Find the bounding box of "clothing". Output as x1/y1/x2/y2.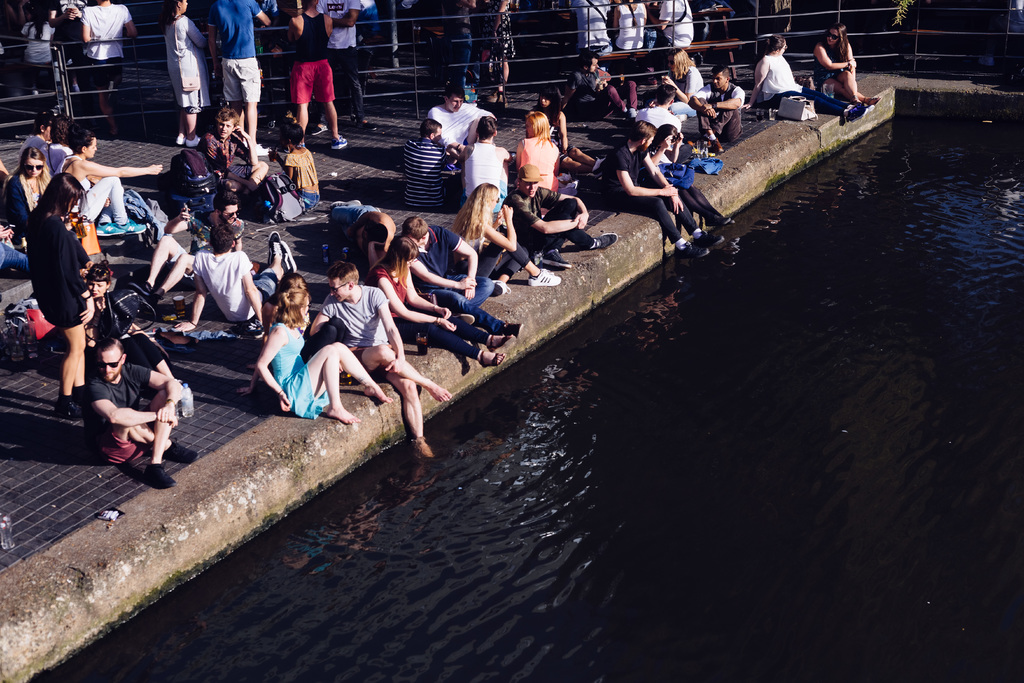
766/56/842/109.
